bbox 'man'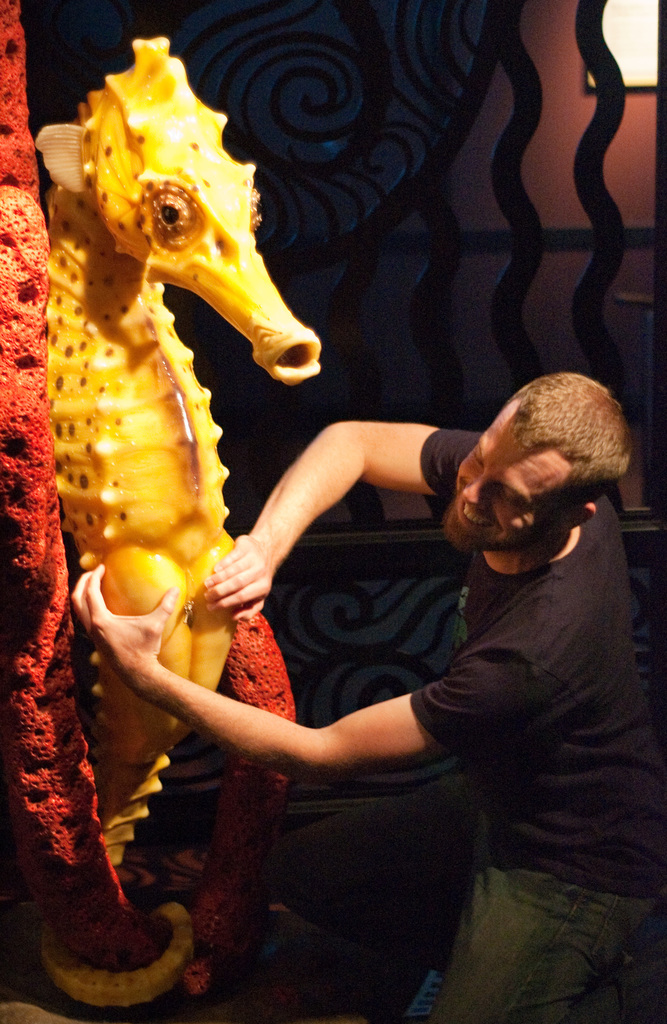
(x1=68, y1=368, x2=666, y2=1023)
